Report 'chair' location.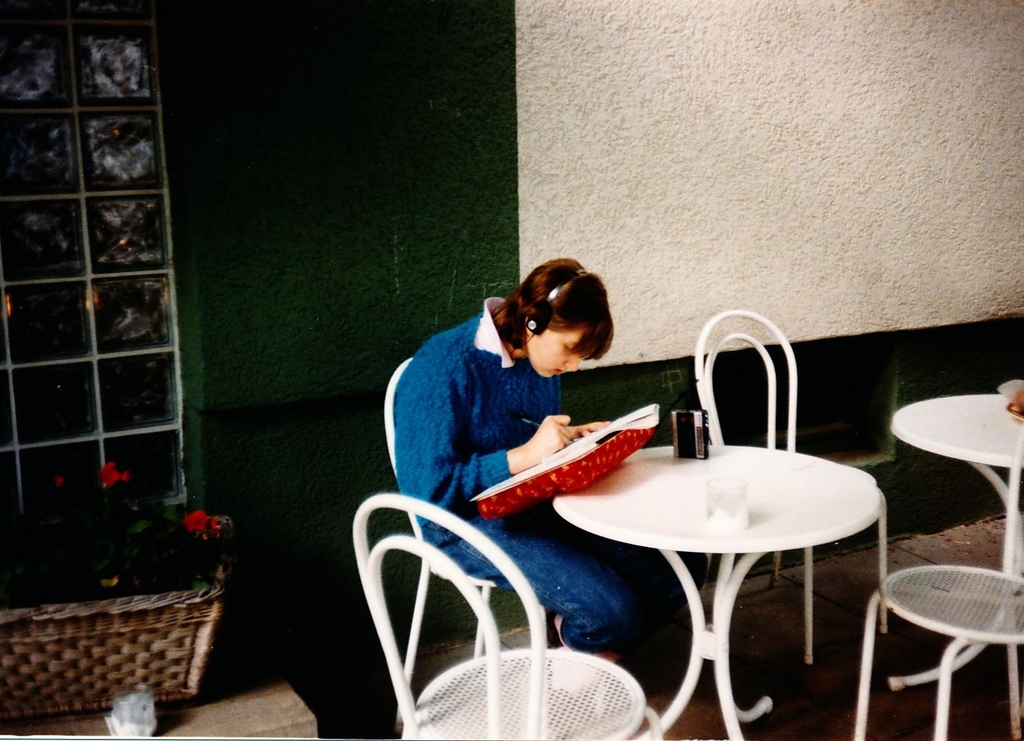
Report: (left=681, top=304, right=888, bottom=630).
